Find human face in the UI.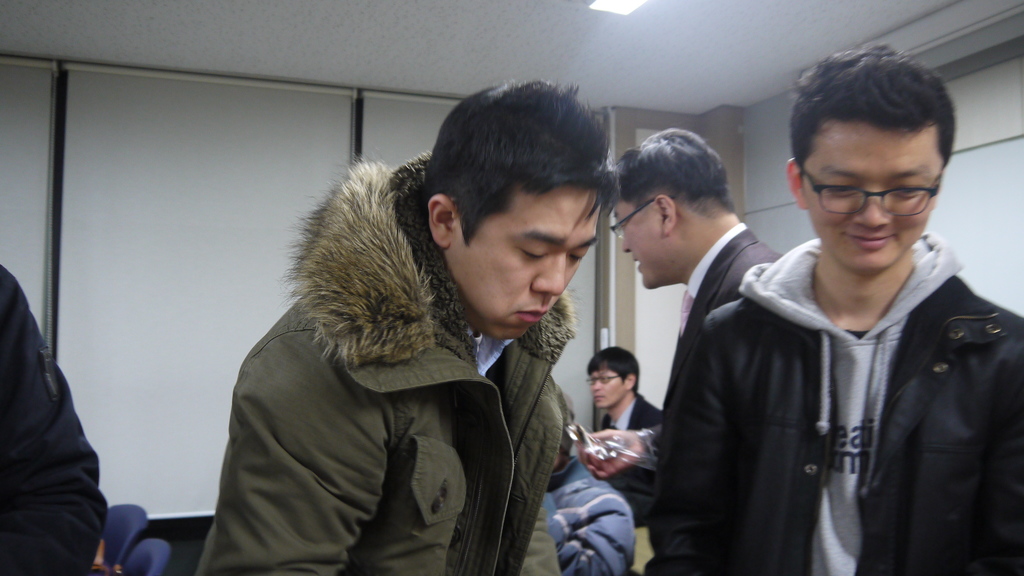
UI element at l=458, t=188, r=597, b=342.
